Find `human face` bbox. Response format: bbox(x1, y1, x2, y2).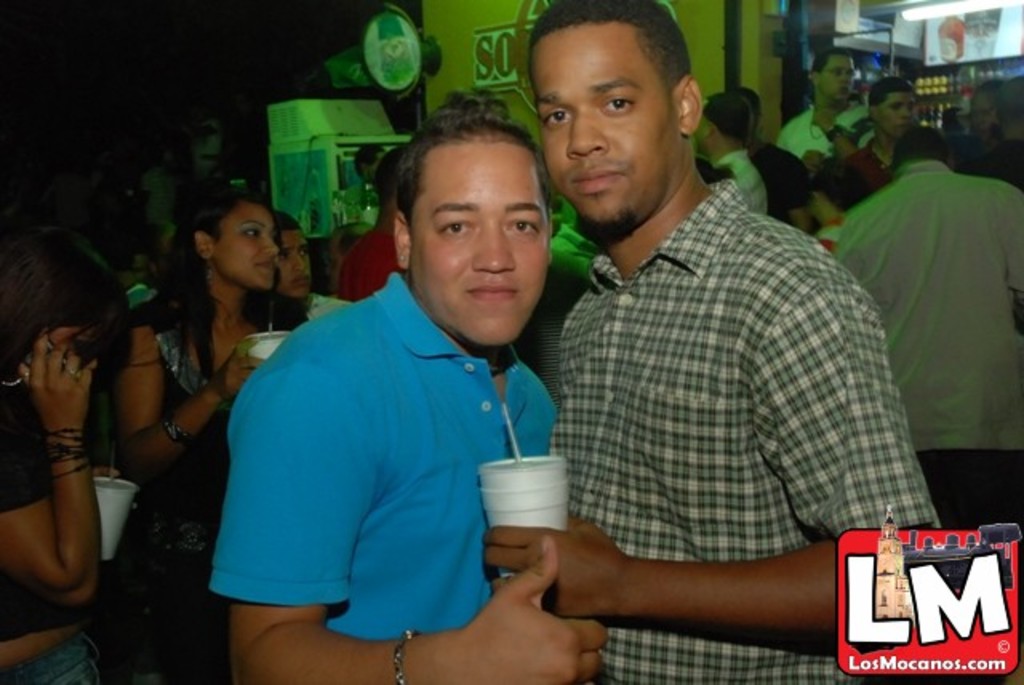
bbox(208, 198, 278, 286).
